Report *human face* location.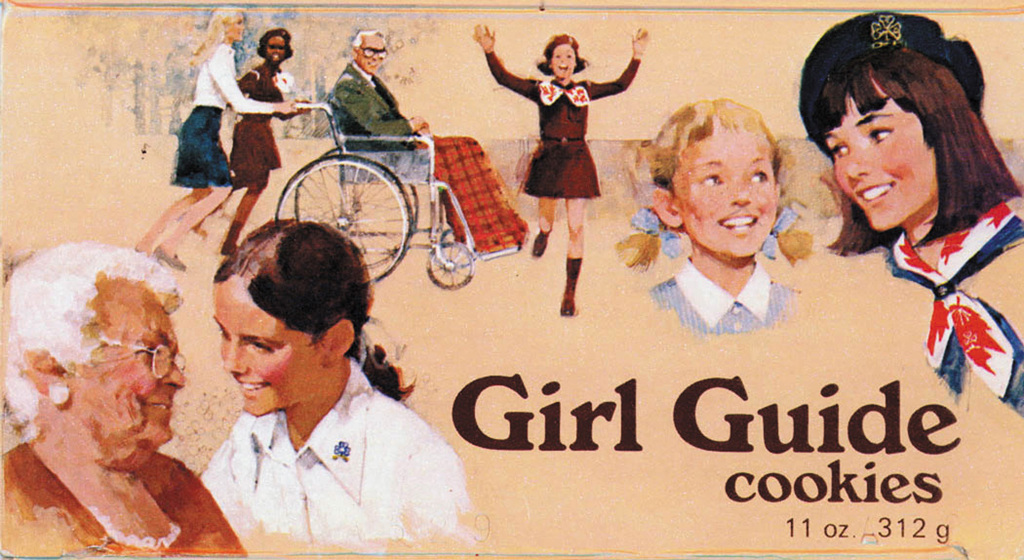
Report: Rect(548, 39, 577, 76).
